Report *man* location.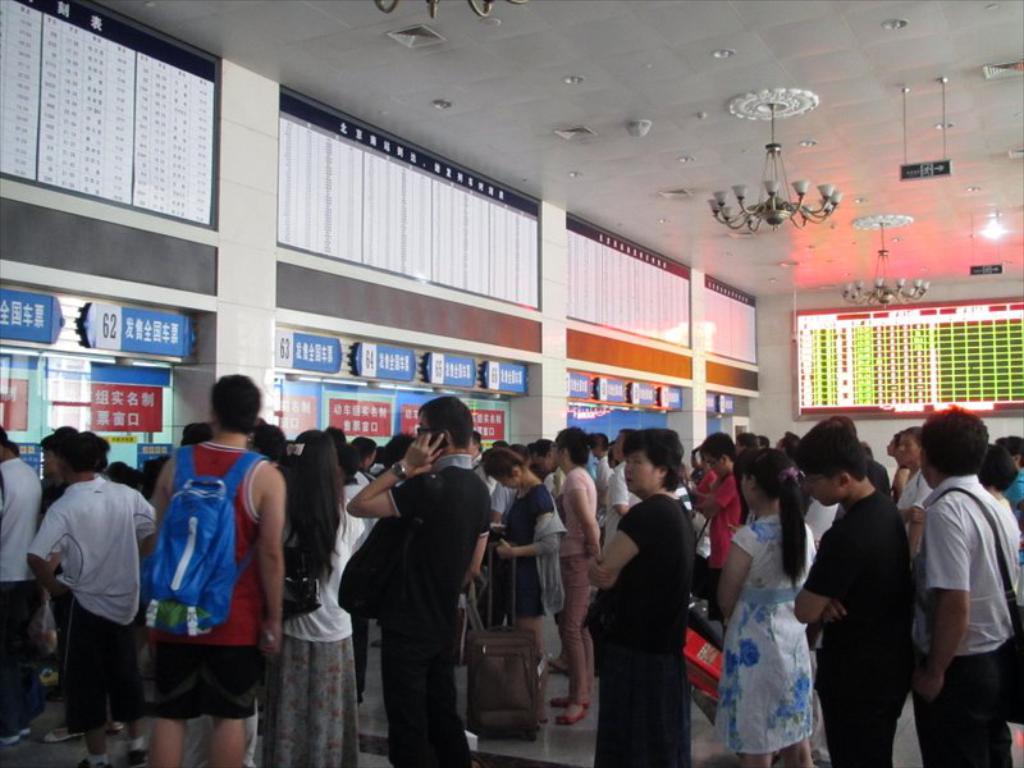
Report: crop(604, 430, 636, 541).
